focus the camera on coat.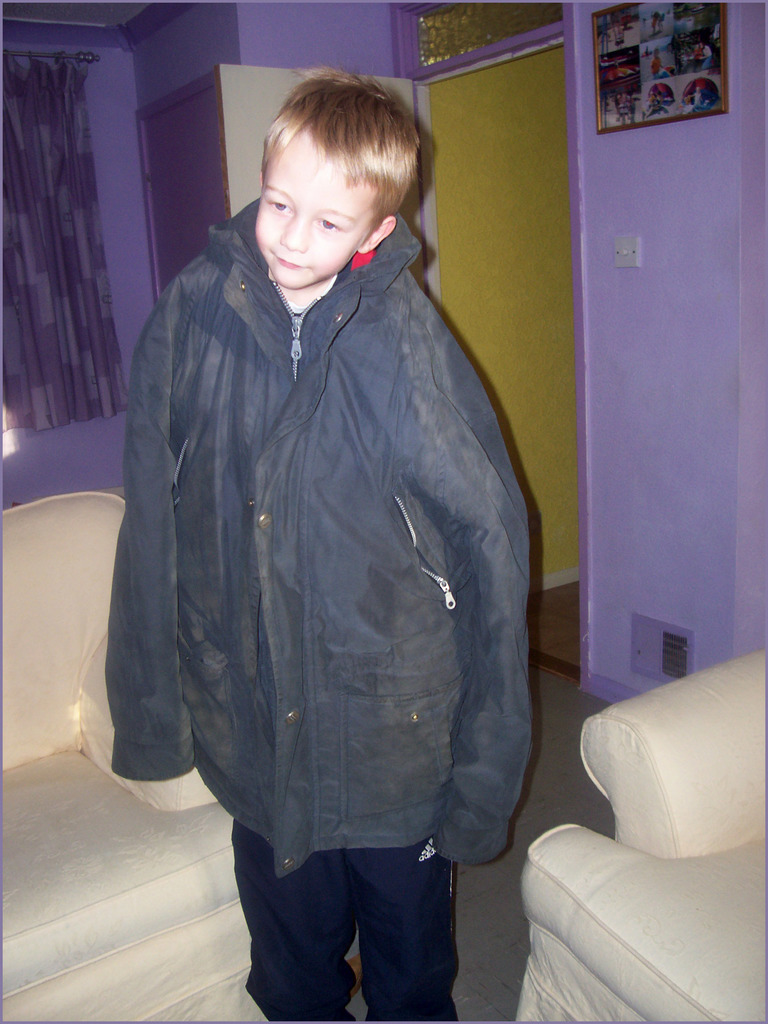
Focus region: [101, 202, 535, 879].
